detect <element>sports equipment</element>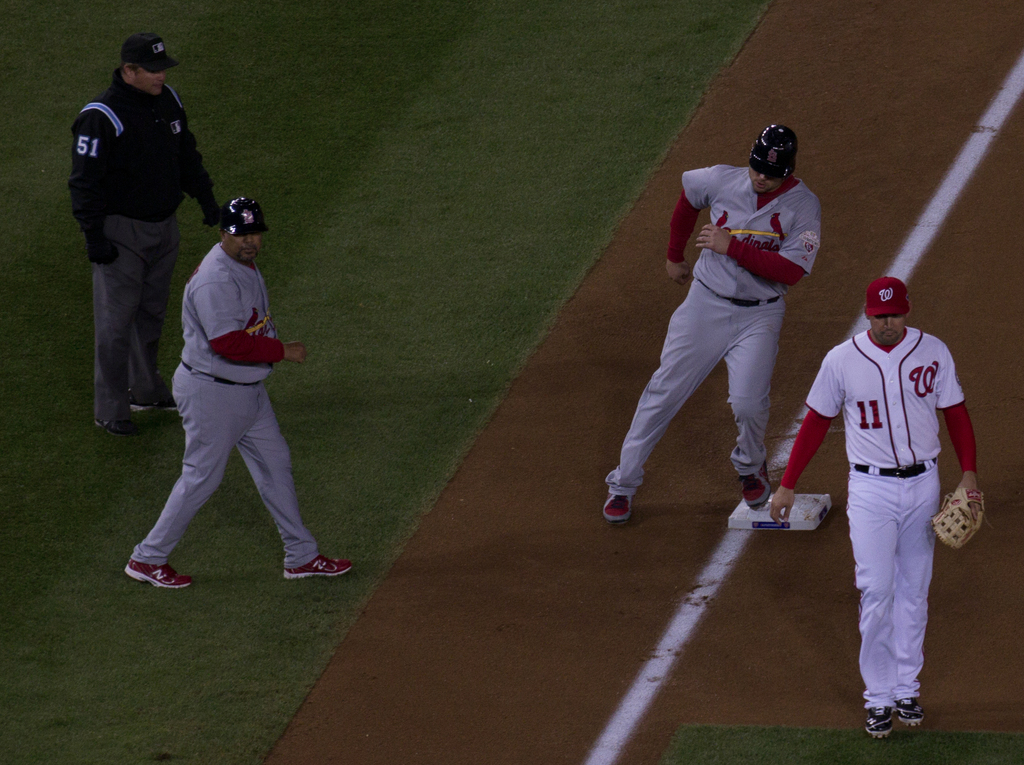
<box>740,459,771,507</box>
